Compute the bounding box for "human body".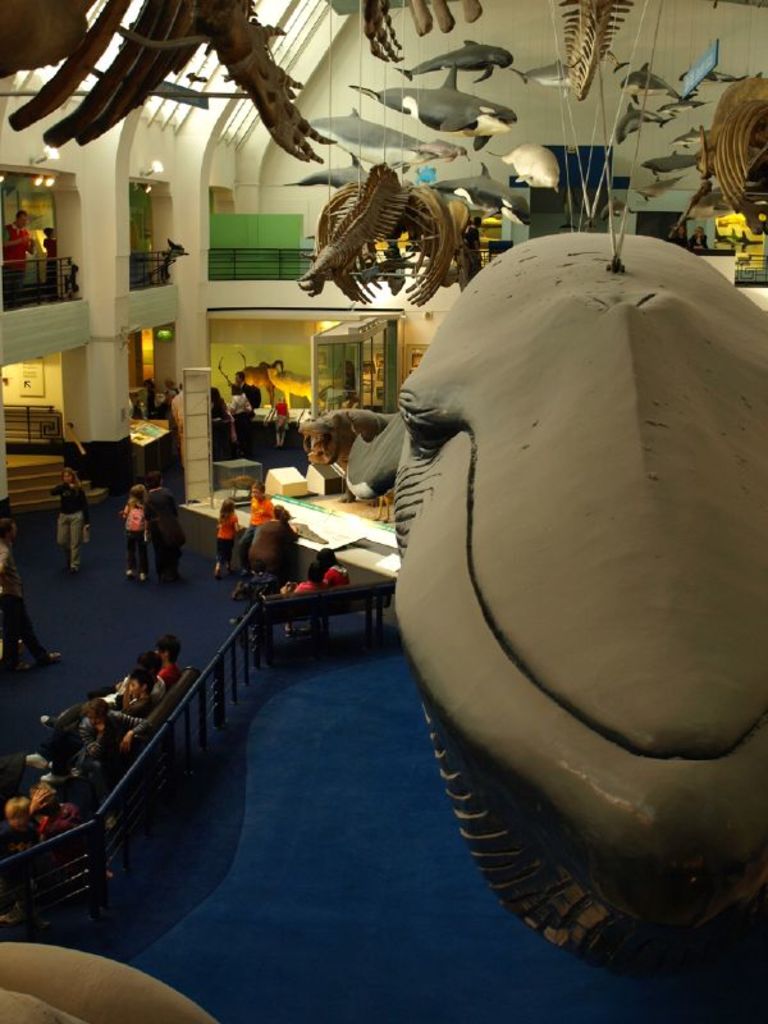
147/486/180/586.
